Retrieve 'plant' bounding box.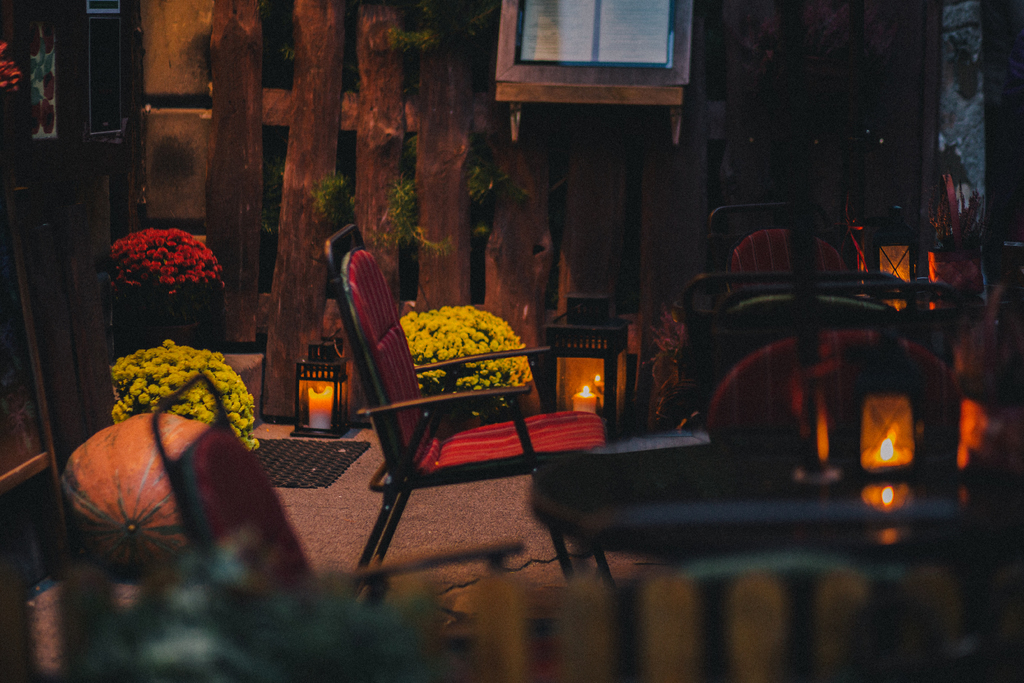
Bounding box: <region>399, 305, 532, 406</region>.
